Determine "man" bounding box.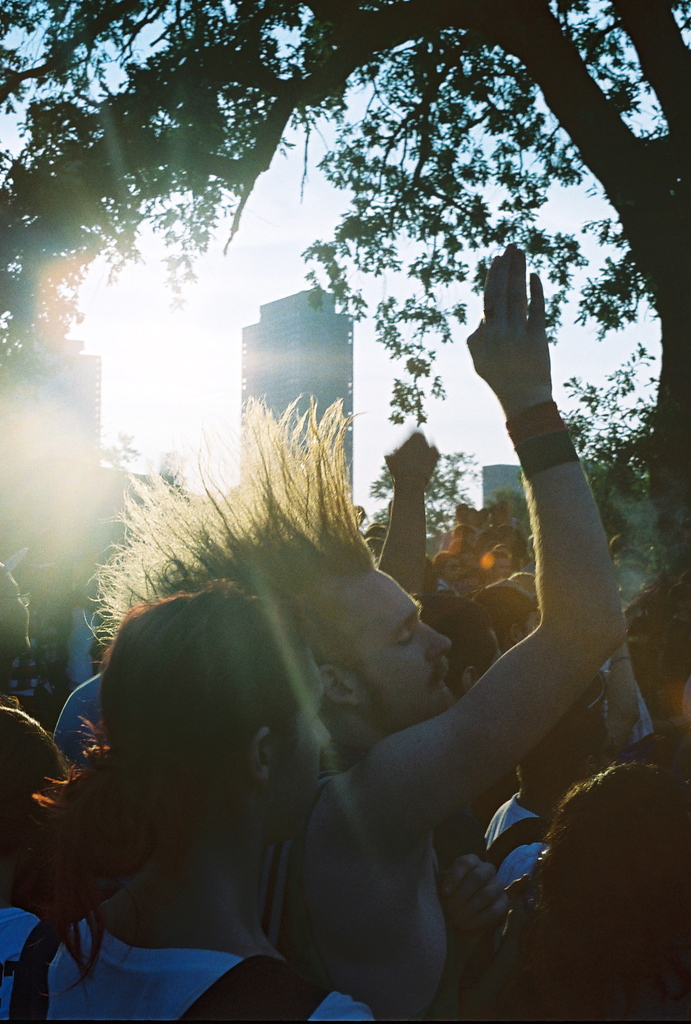
Determined: bbox=[129, 198, 620, 1007].
